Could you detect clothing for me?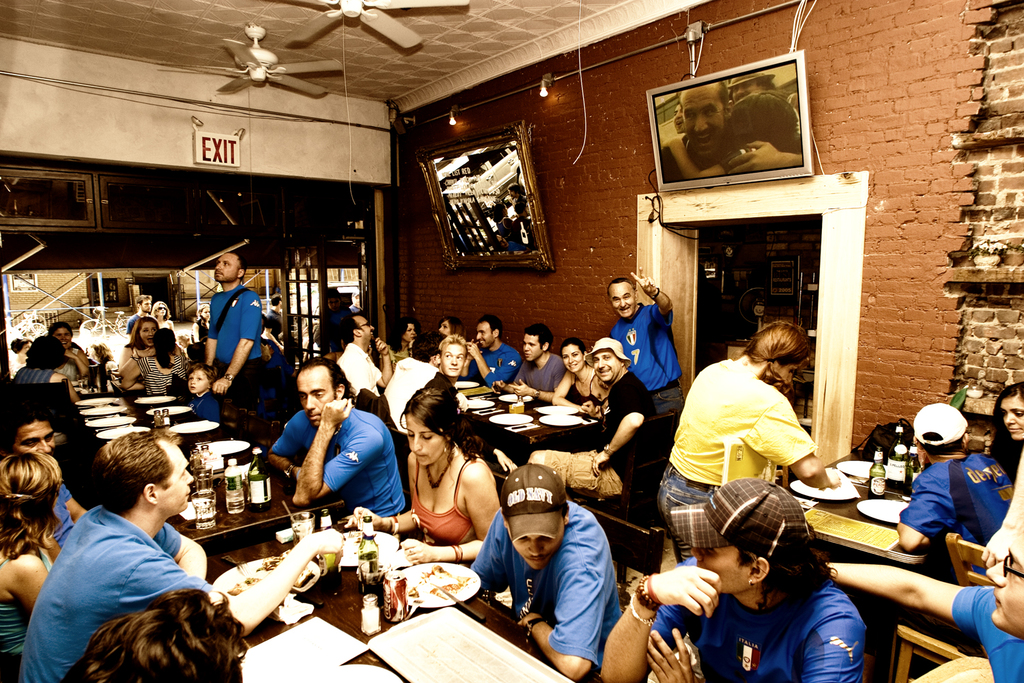
Detection result: bbox(12, 363, 57, 391).
